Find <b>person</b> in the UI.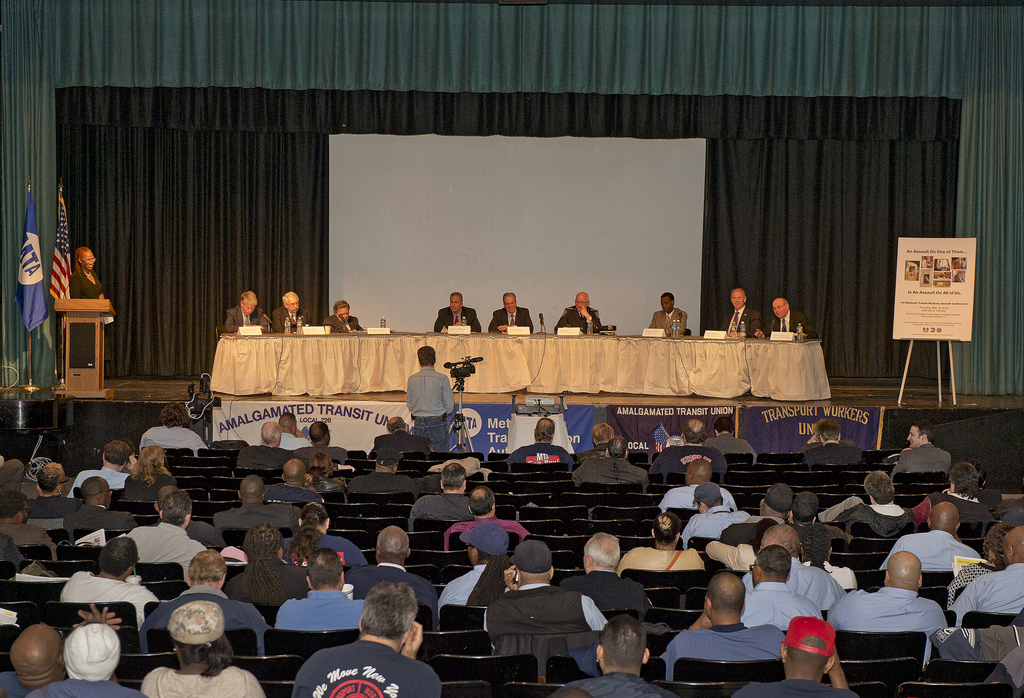
UI element at bbox=[60, 473, 133, 533].
